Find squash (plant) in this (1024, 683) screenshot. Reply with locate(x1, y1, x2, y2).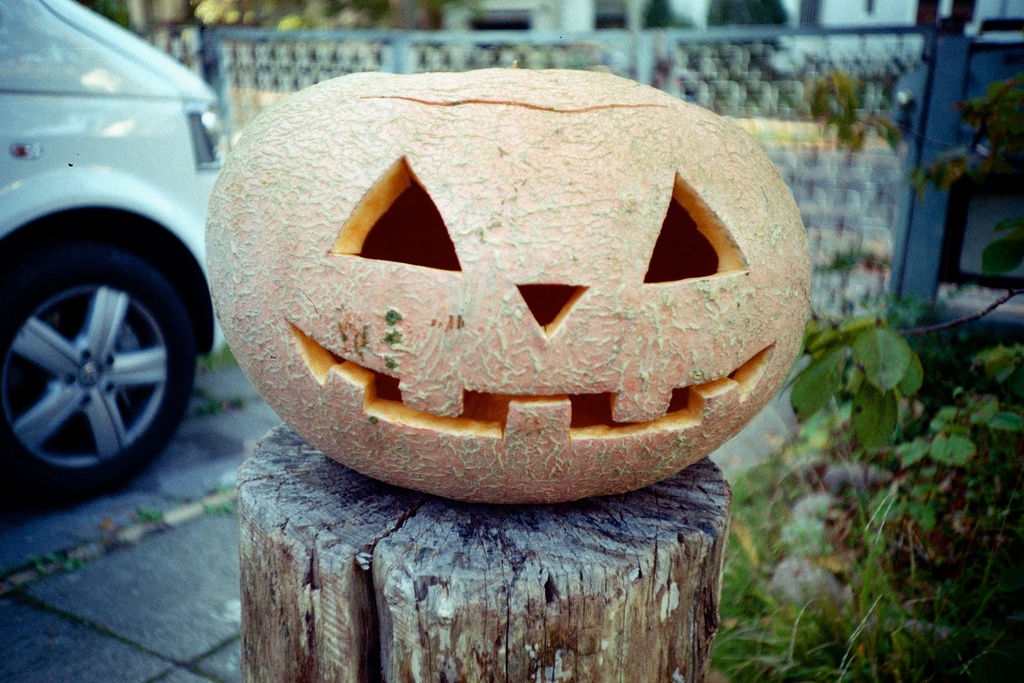
locate(201, 79, 796, 511).
